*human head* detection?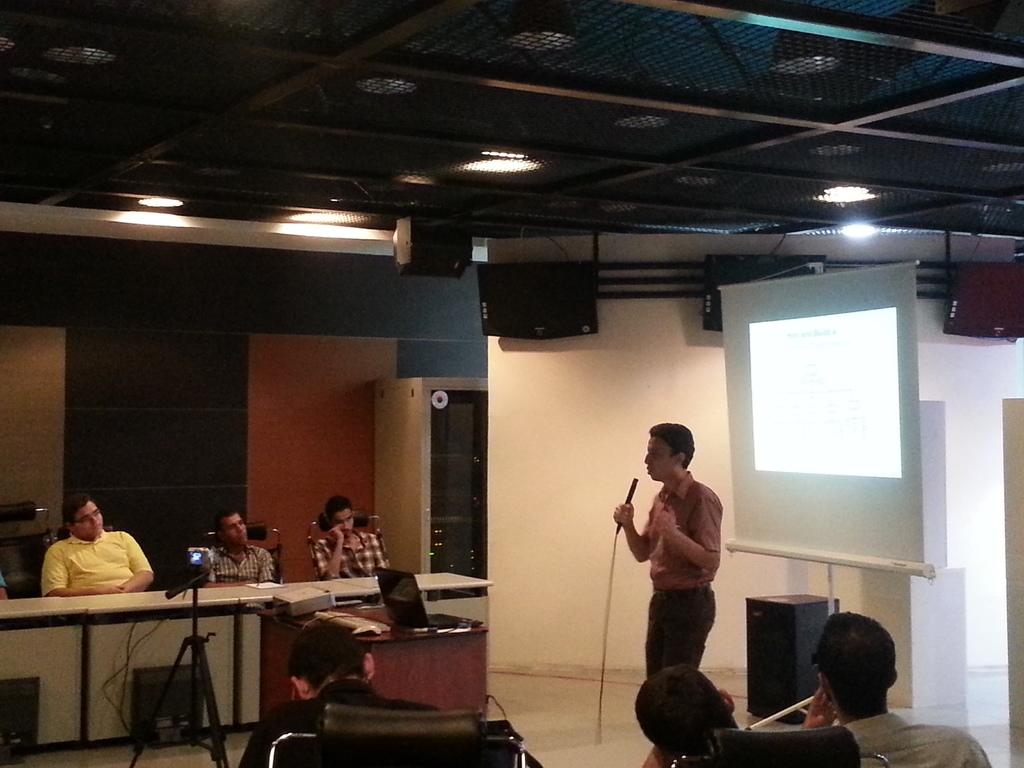
box(804, 632, 908, 725)
